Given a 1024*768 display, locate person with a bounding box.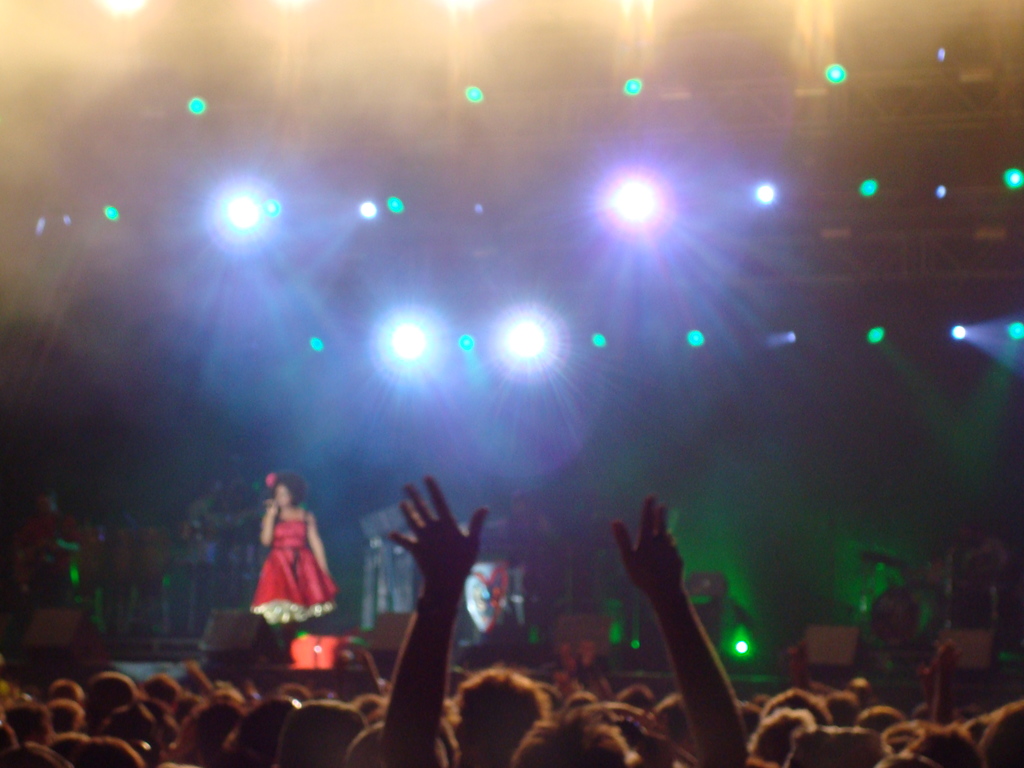
Located: x1=956 y1=515 x2=1009 y2=640.
